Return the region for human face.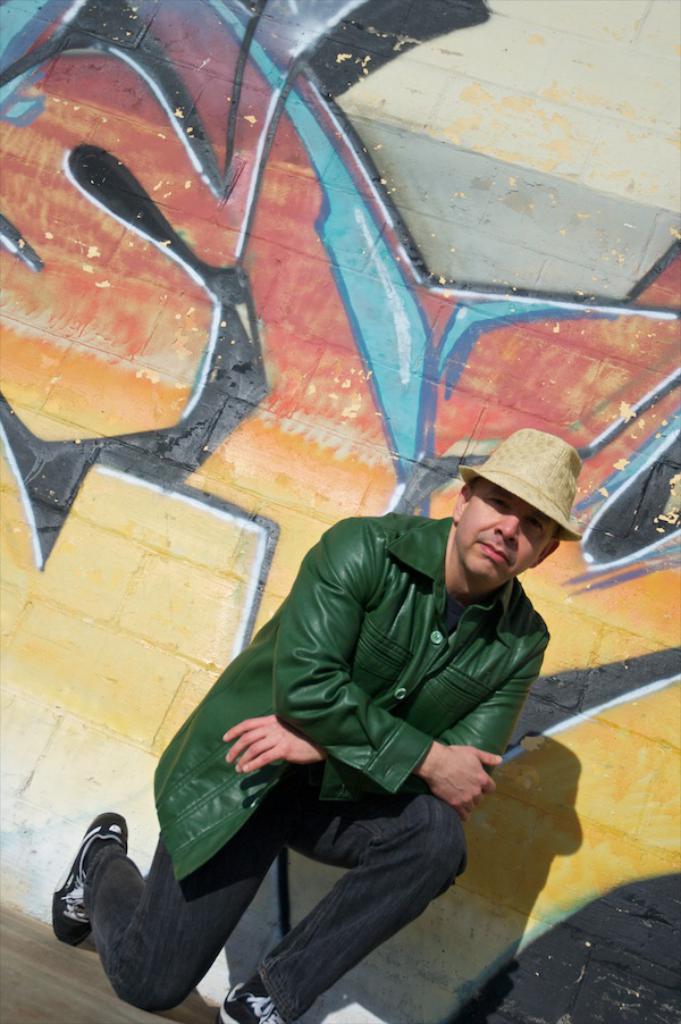
bbox(463, 467, 558, 576).
